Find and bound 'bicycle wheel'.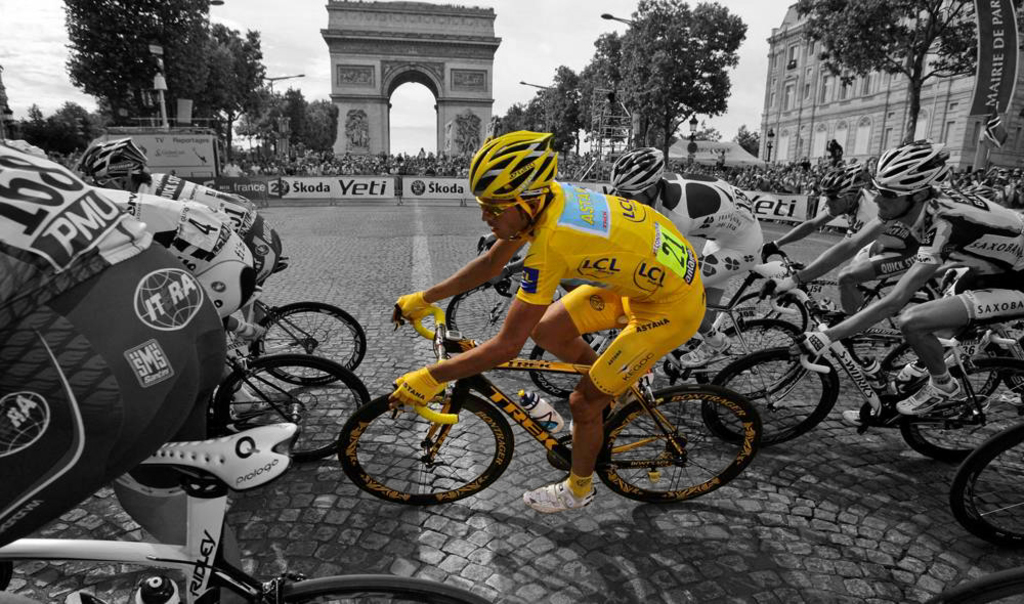
Bound: bbox=(707, 348, 840, 445).
